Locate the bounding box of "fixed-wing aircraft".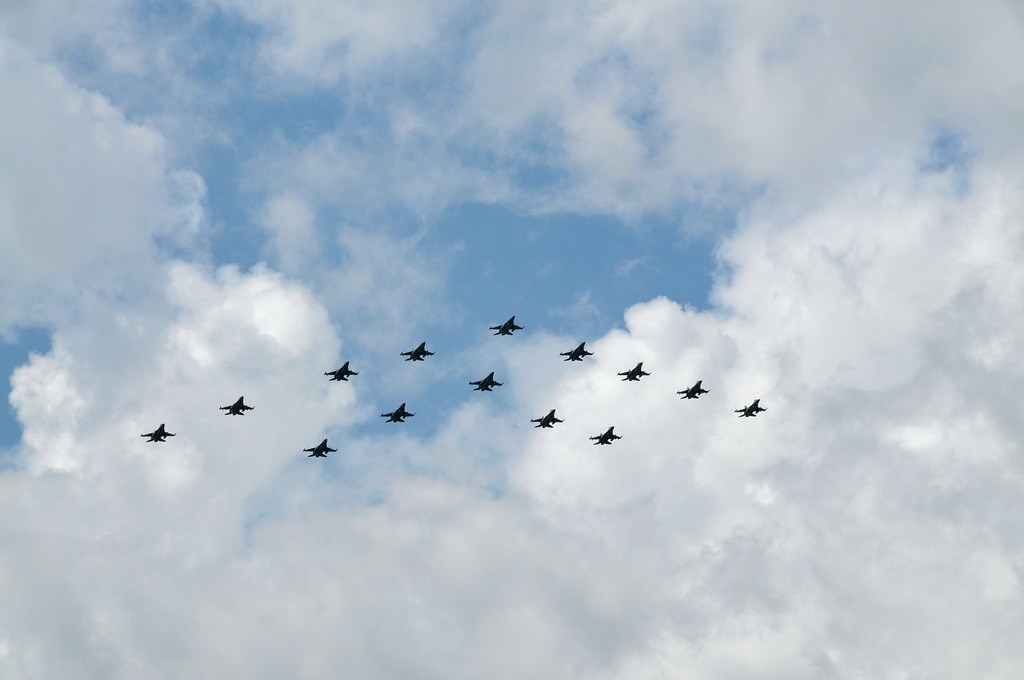
Bounding box: [left=485, top=313, right=523, bottom=339].
